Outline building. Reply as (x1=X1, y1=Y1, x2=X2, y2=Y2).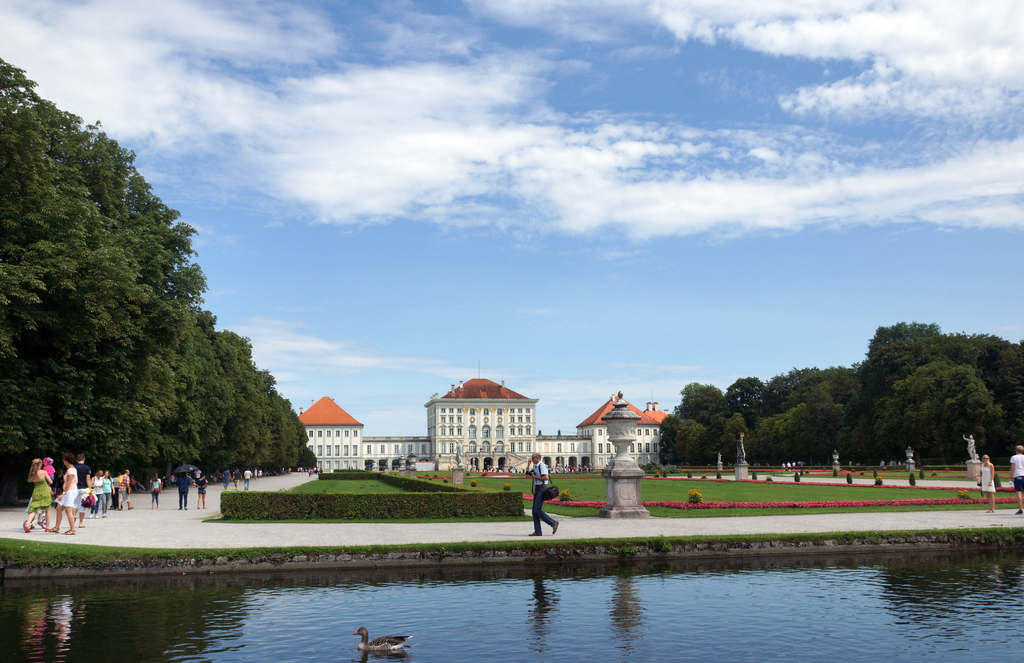
(x1=294, y1=361, x2=674, y2=474).
